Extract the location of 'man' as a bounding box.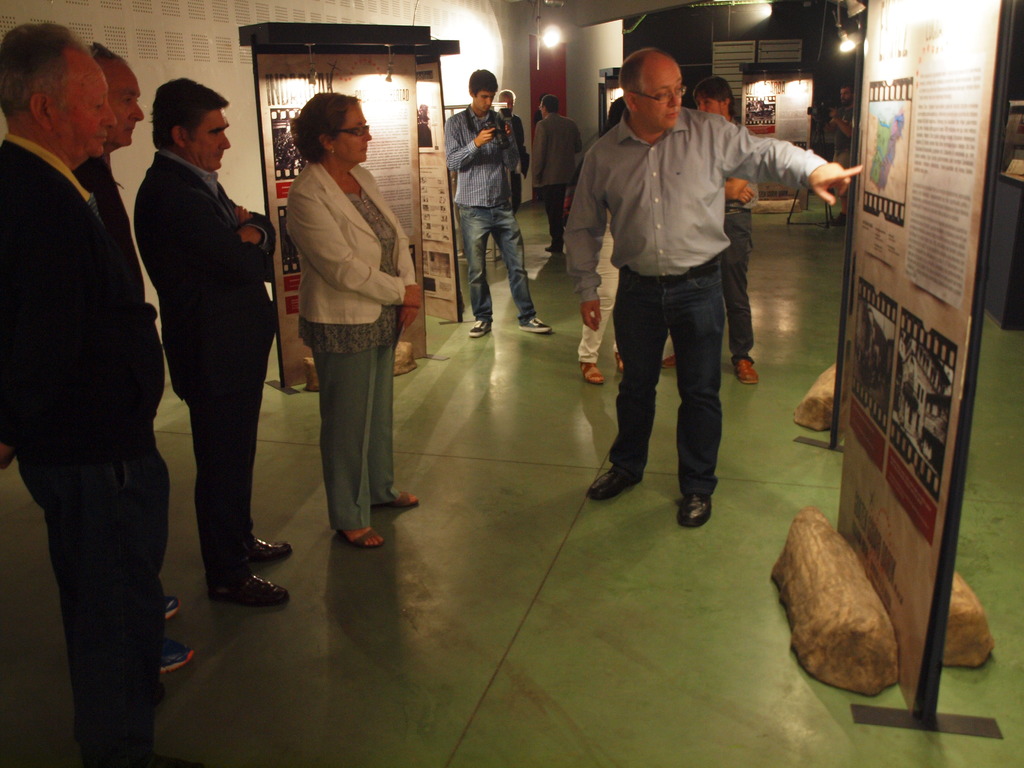
822,81,857,228.
